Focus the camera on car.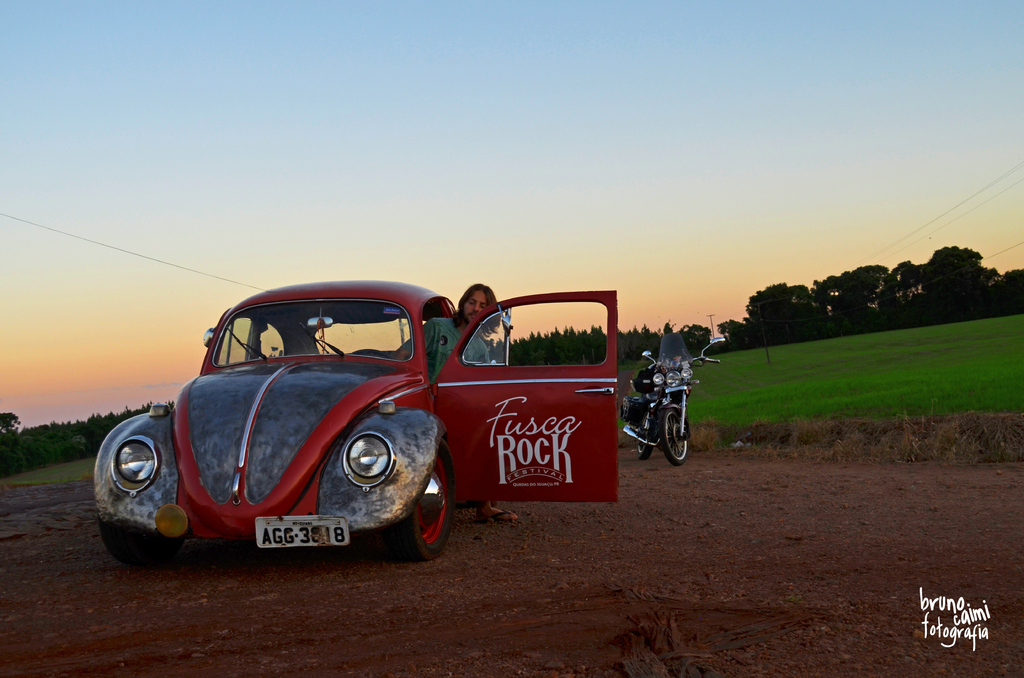
Focus region: {"left": 52, "top": 262, "right": 564, "bottom": 570}.
